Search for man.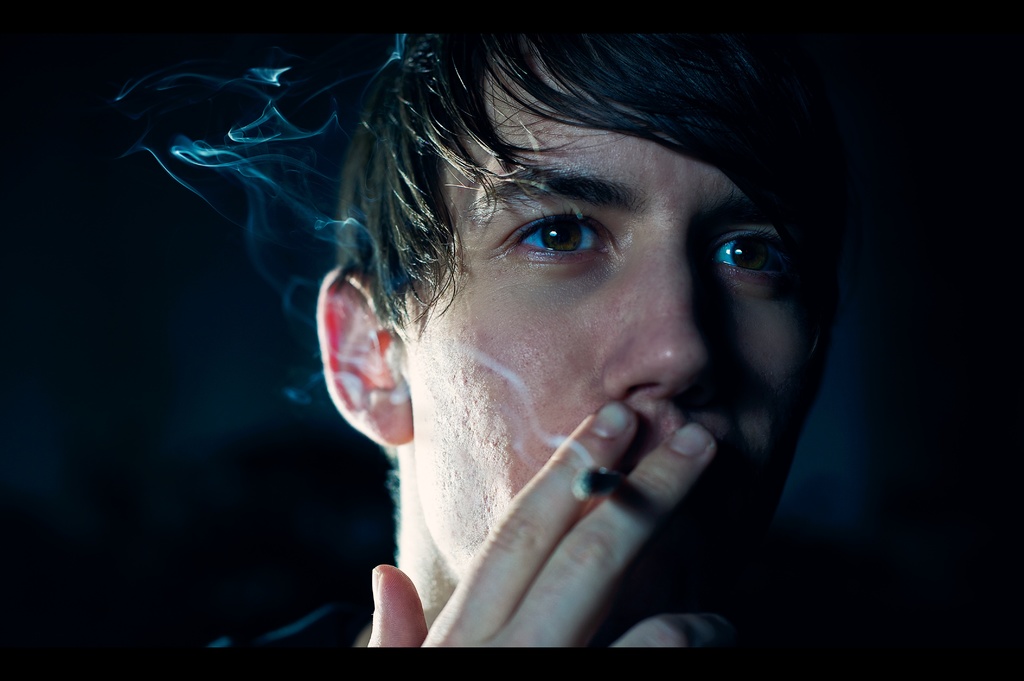
Found at [195,26,867,655].
